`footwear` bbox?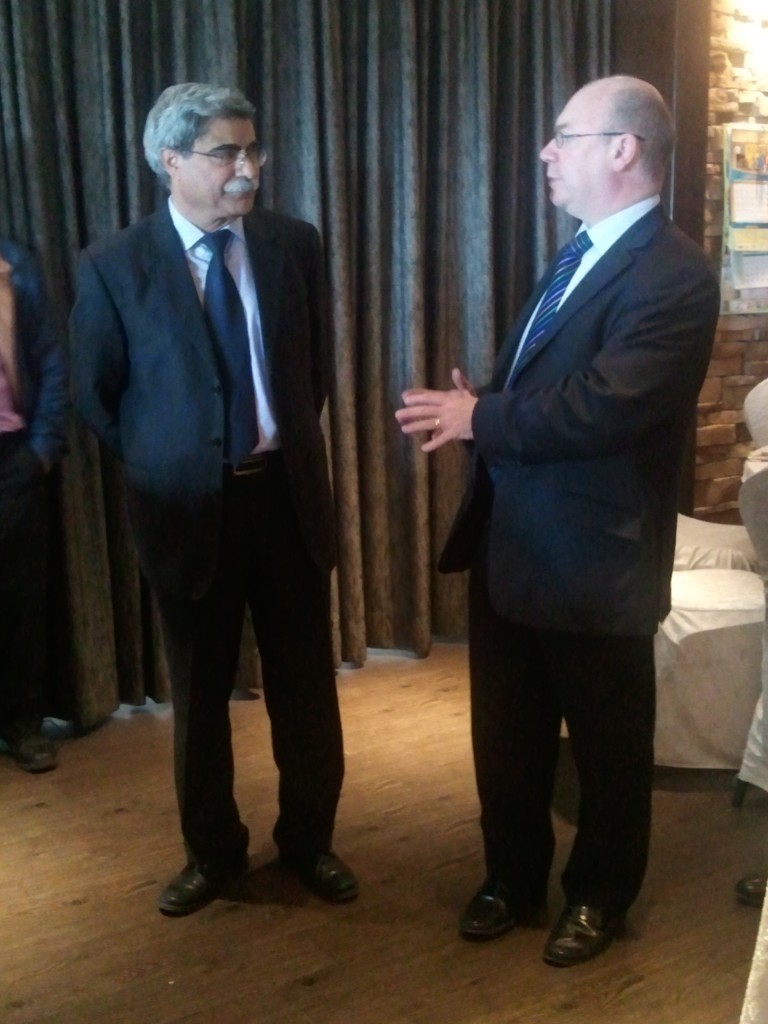
box=[547, 900, 621, 971]
